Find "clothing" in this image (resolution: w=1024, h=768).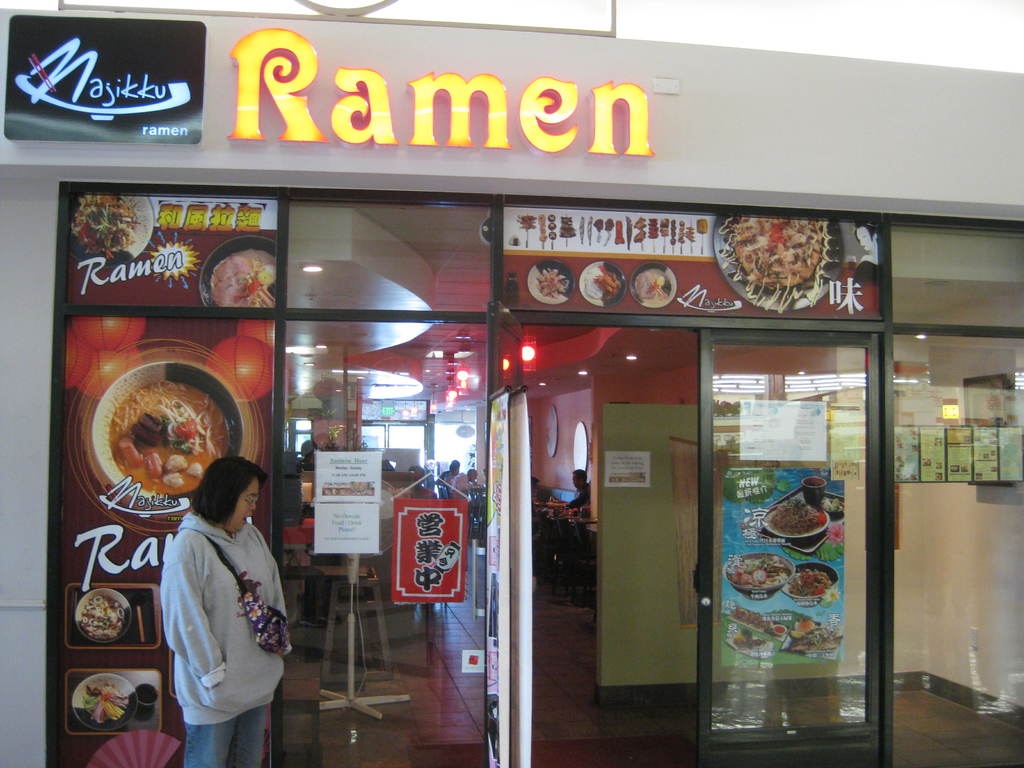
455:471:475:509.
